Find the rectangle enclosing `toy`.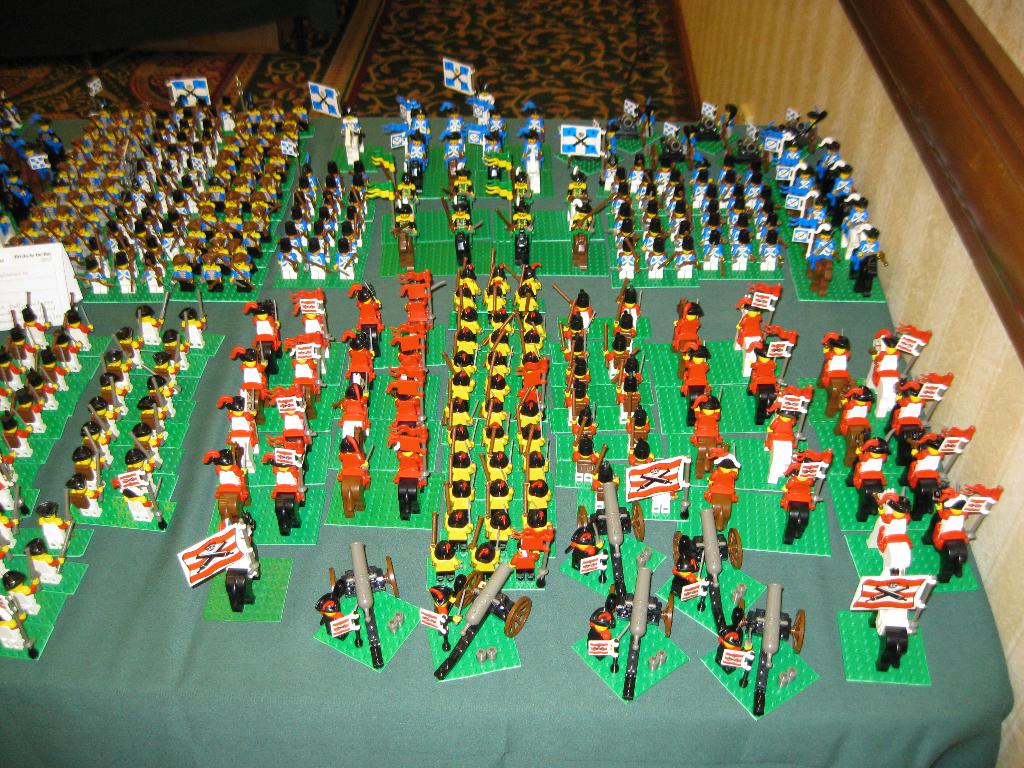
x1=351, y1=157, x2=368, y2=186.
